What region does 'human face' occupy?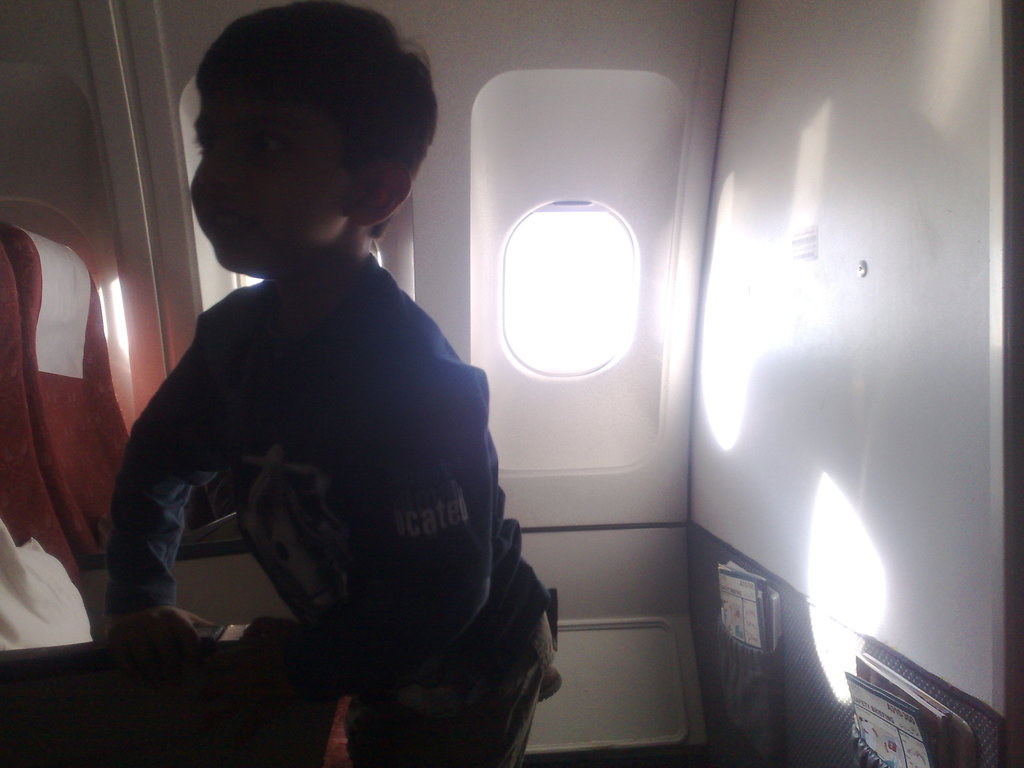
locate(194, 65, 350, 278).
